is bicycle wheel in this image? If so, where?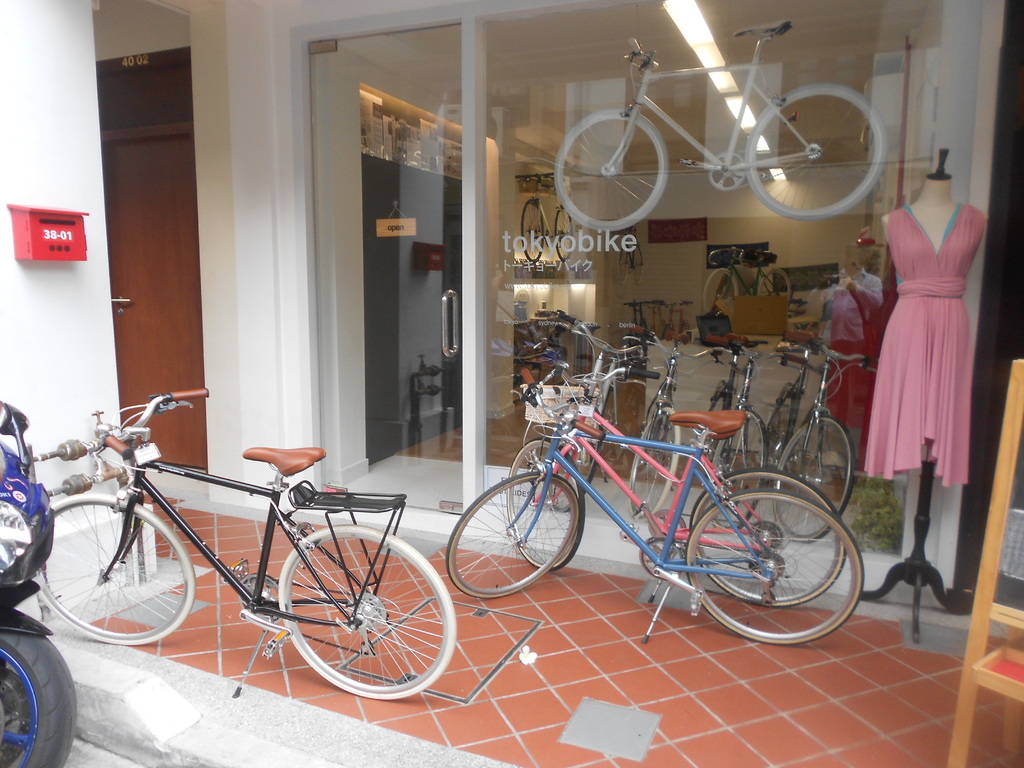
Yes, at 761 381 790 478.
